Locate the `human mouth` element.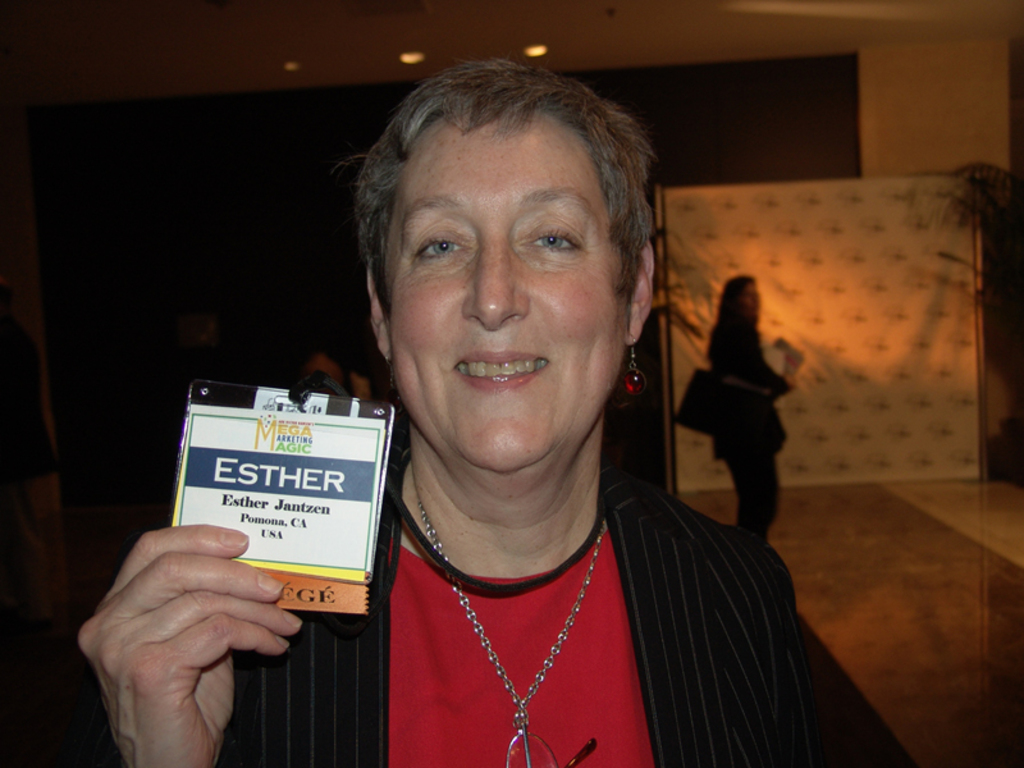
Element bbox: x1=454 y1=352 x2=548 y2=390.
